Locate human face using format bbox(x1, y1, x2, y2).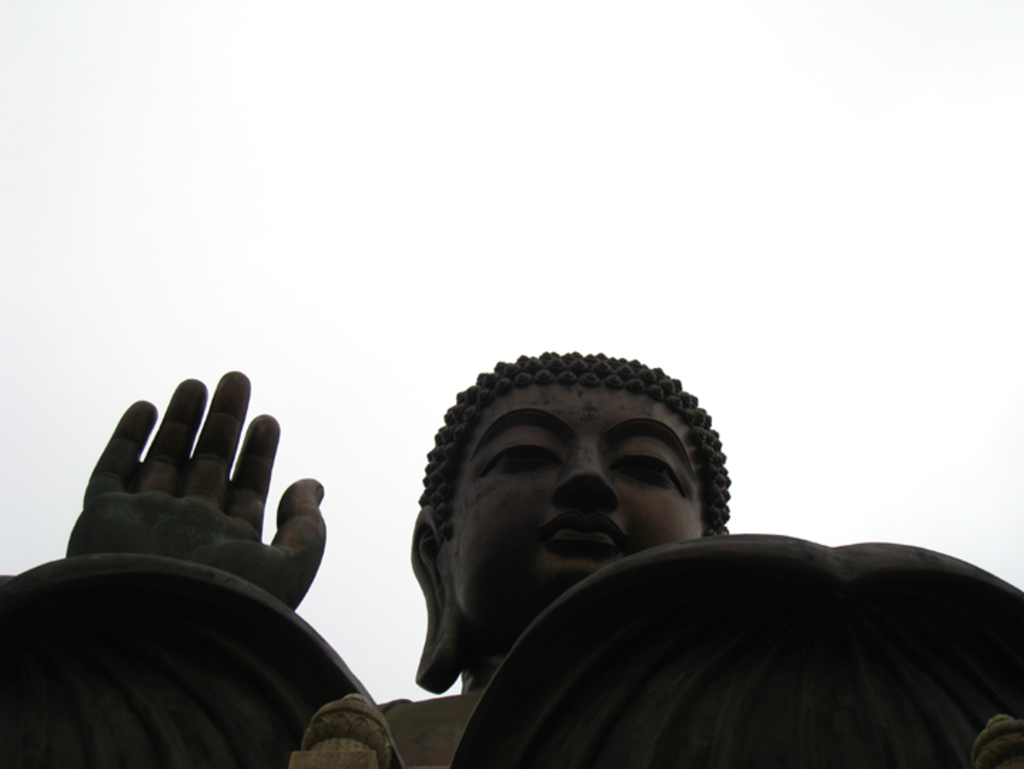
bbox(452, 380, 692, 659).
